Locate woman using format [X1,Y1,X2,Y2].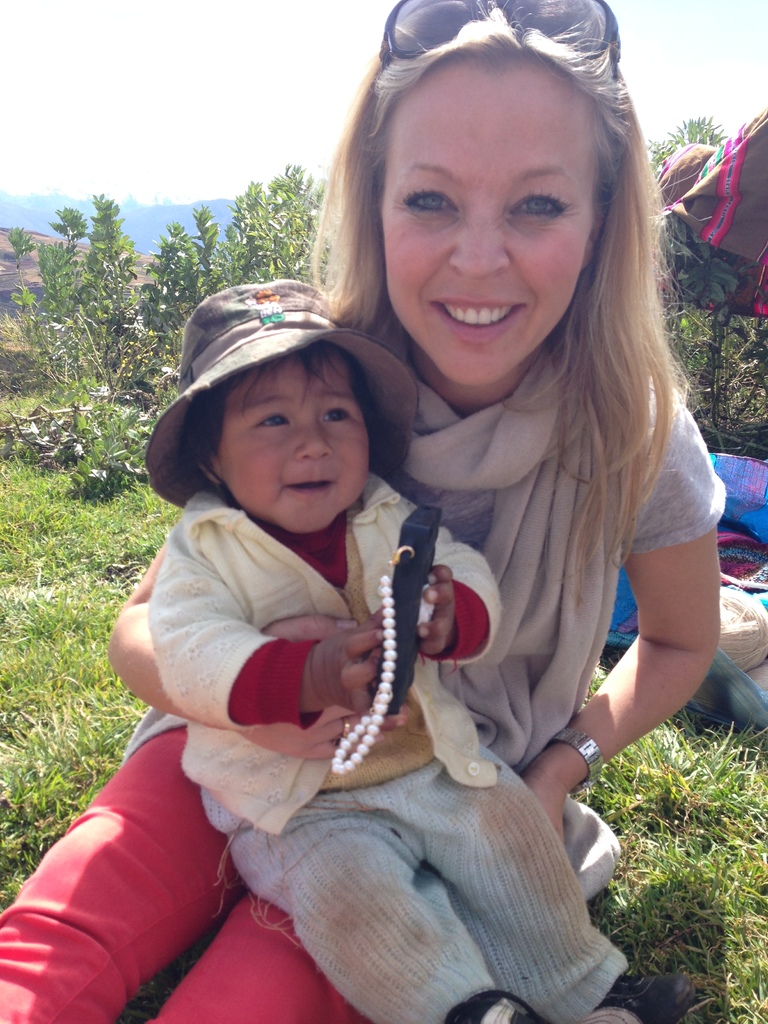
[116,64,733,1009].
